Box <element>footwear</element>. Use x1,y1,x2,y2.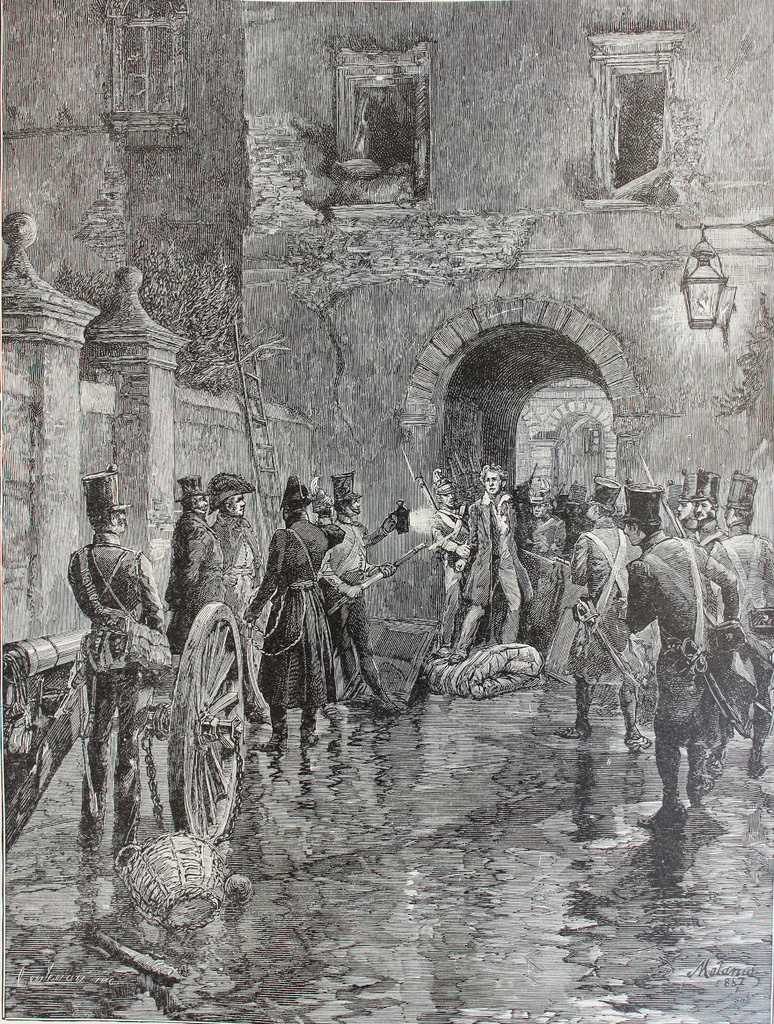
558,723,589,742.
